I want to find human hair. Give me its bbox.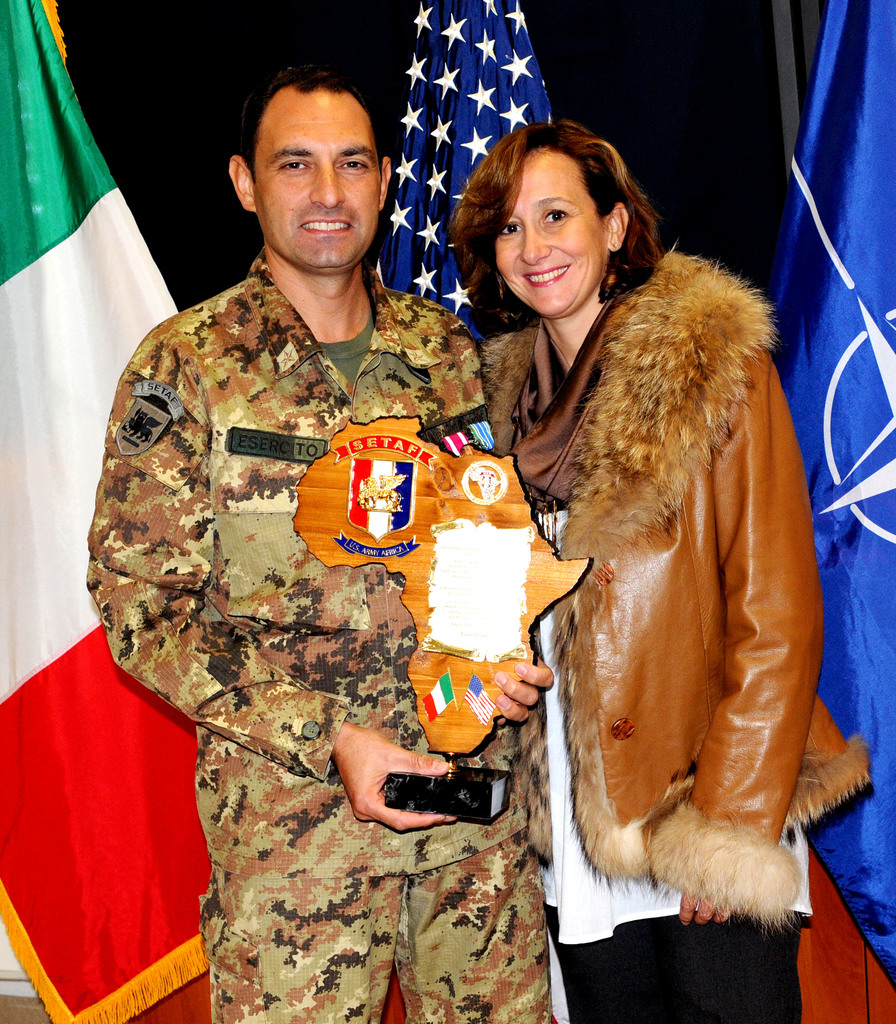
box(238, 63, 383, 182).
